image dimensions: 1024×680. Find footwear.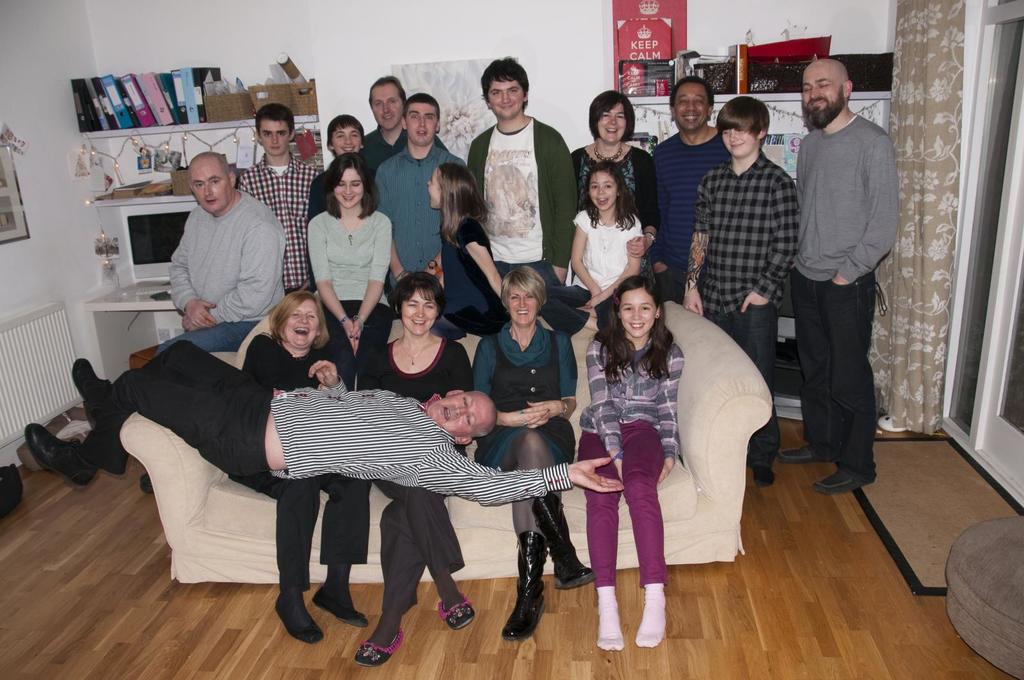
20/422/100/488.
